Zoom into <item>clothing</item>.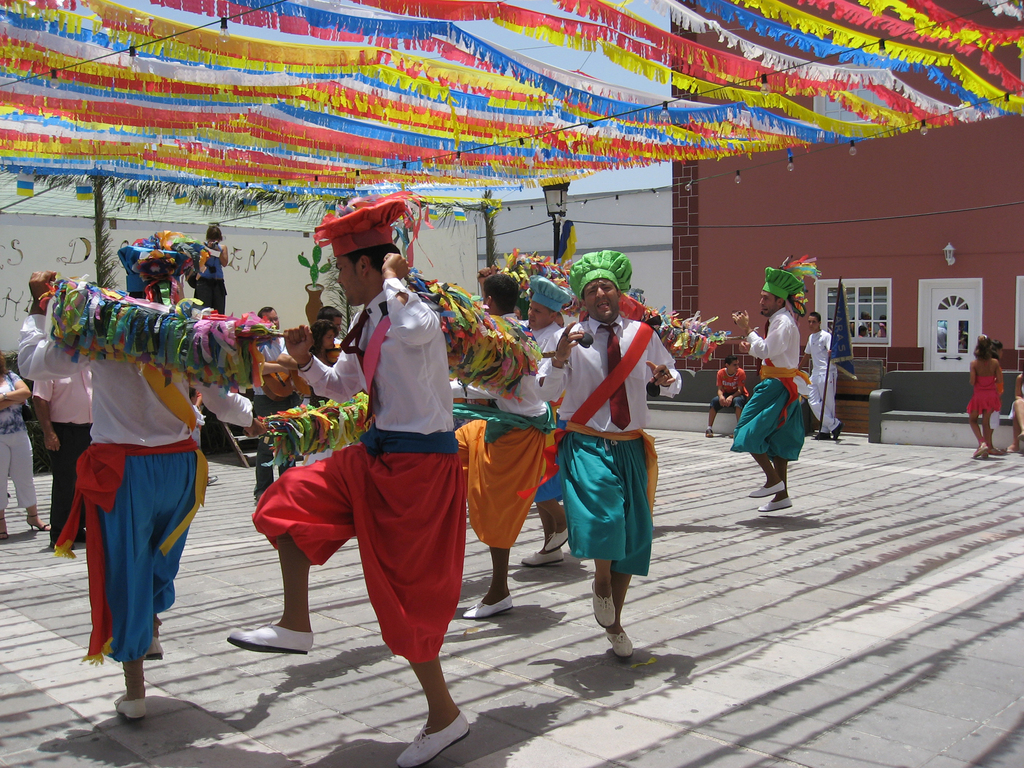
Zoom target: <region>541, 317, 682, 577</region>.
